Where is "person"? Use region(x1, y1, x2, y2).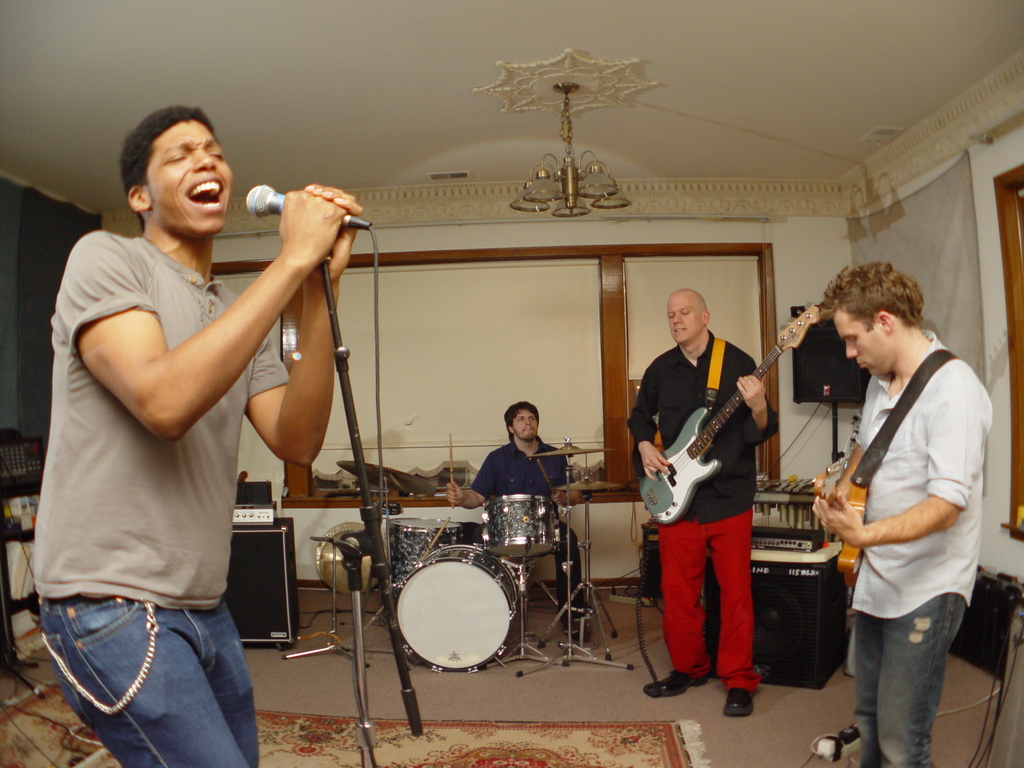
region(34, 104, 360, 767).
